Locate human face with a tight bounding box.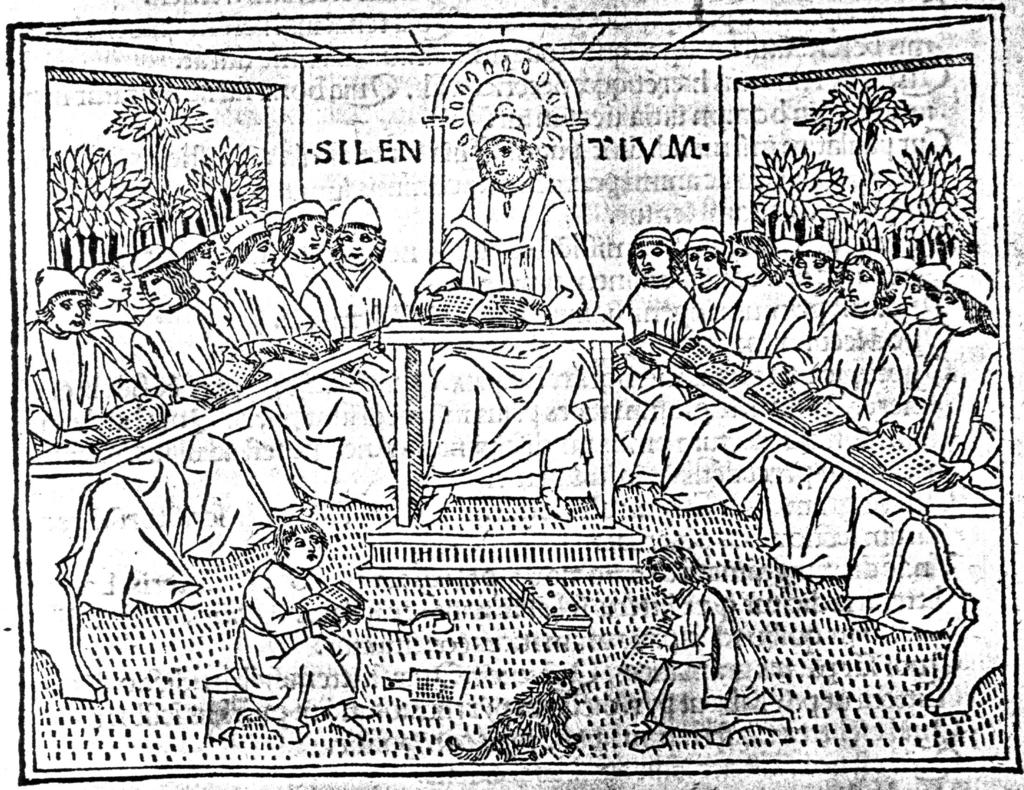
[left=486, top=136, right=524, bottom=188].
